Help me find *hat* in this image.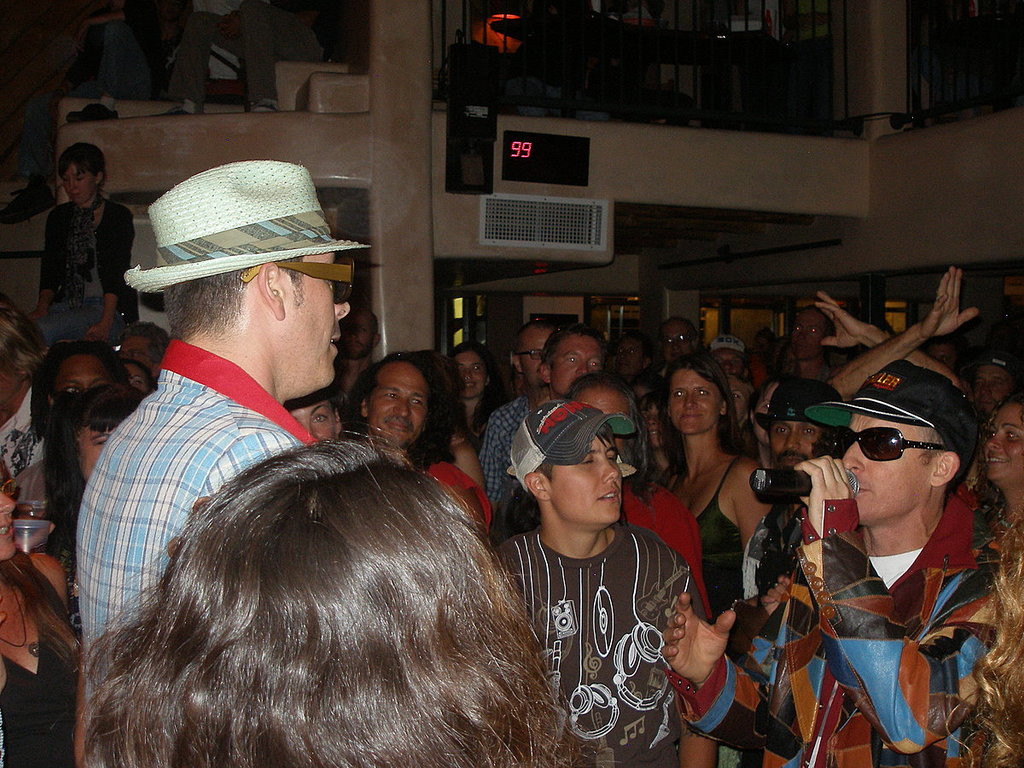
Found it: 805:358:981:491.
